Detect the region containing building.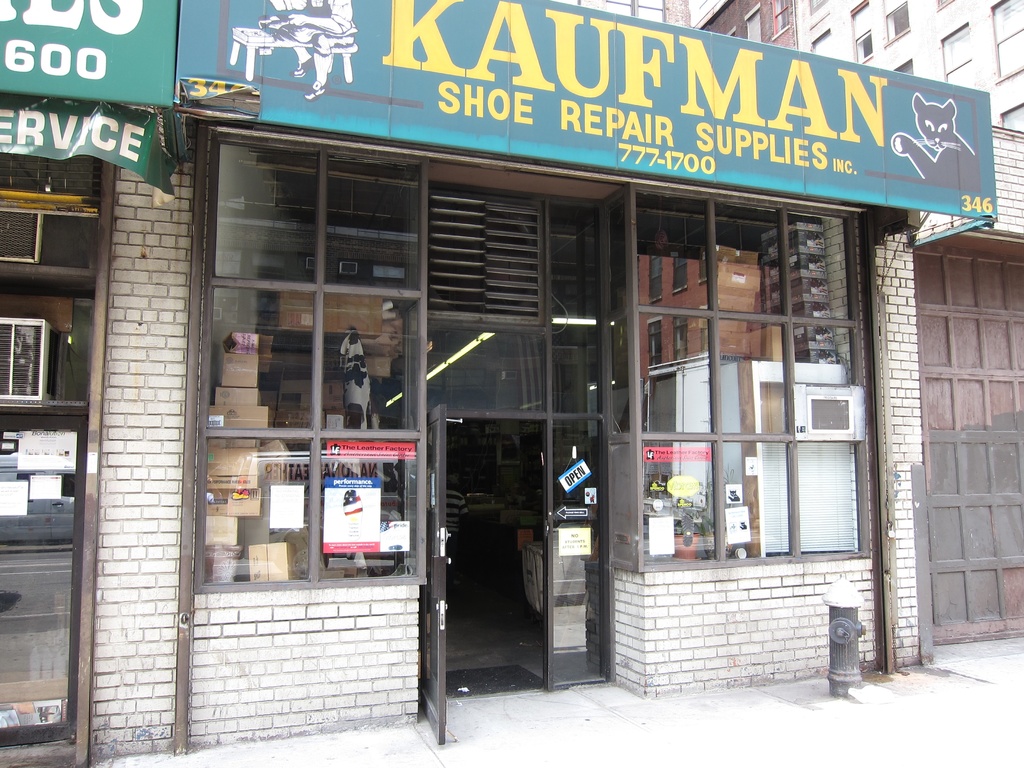
locate(691, 0, 798, 51).
